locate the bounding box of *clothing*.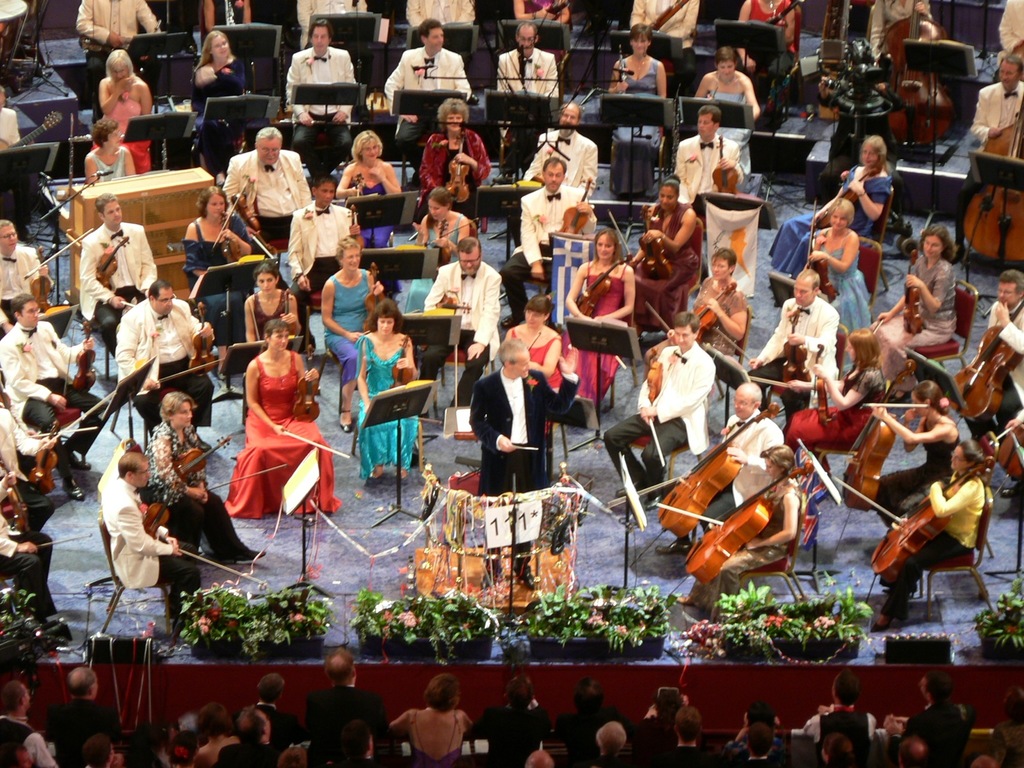
Bounding box: {"left": 520, "top": 135, "right": 604, "bottom": 196}.
